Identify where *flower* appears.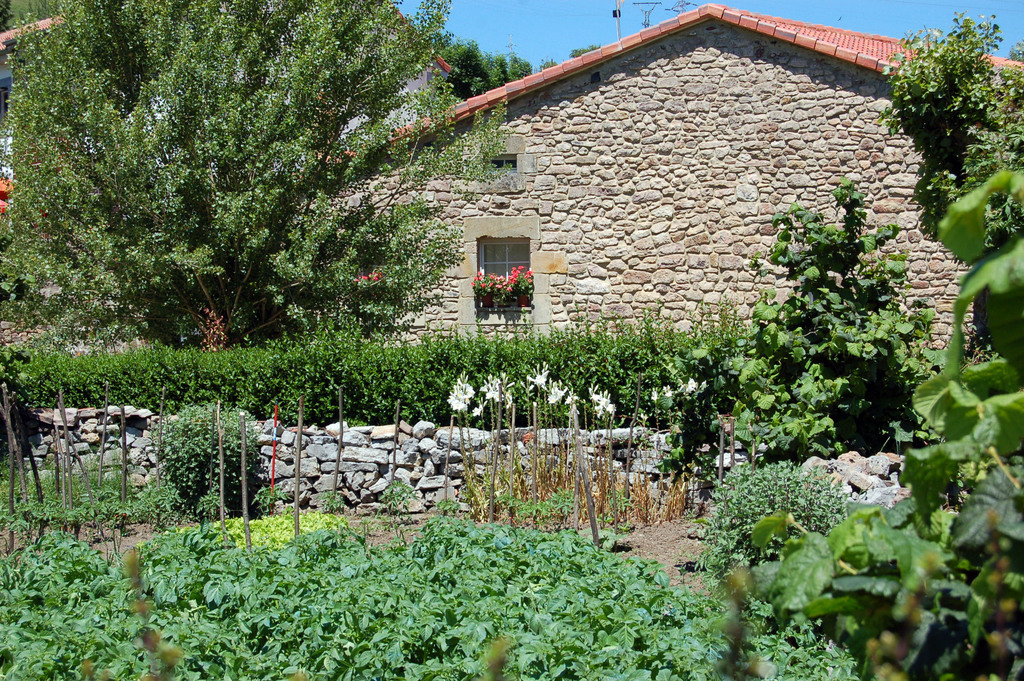
Appears at (449, 378, 475, 408).
